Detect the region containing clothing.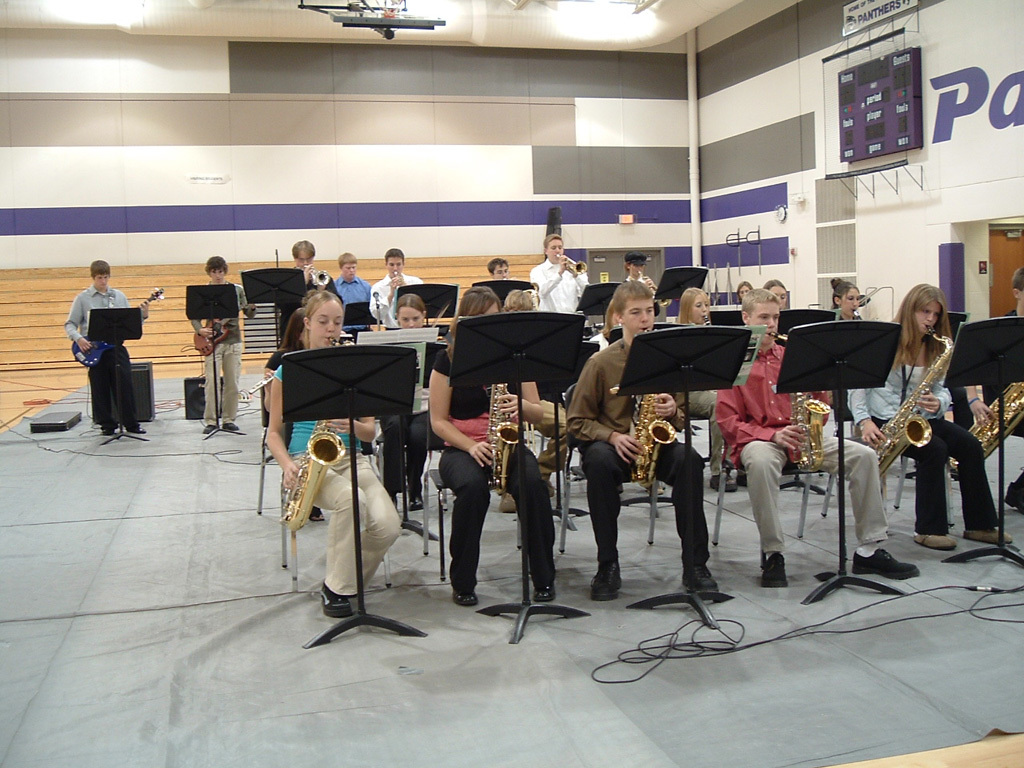
x1=272 y1=365 x2=404 y2=598.
